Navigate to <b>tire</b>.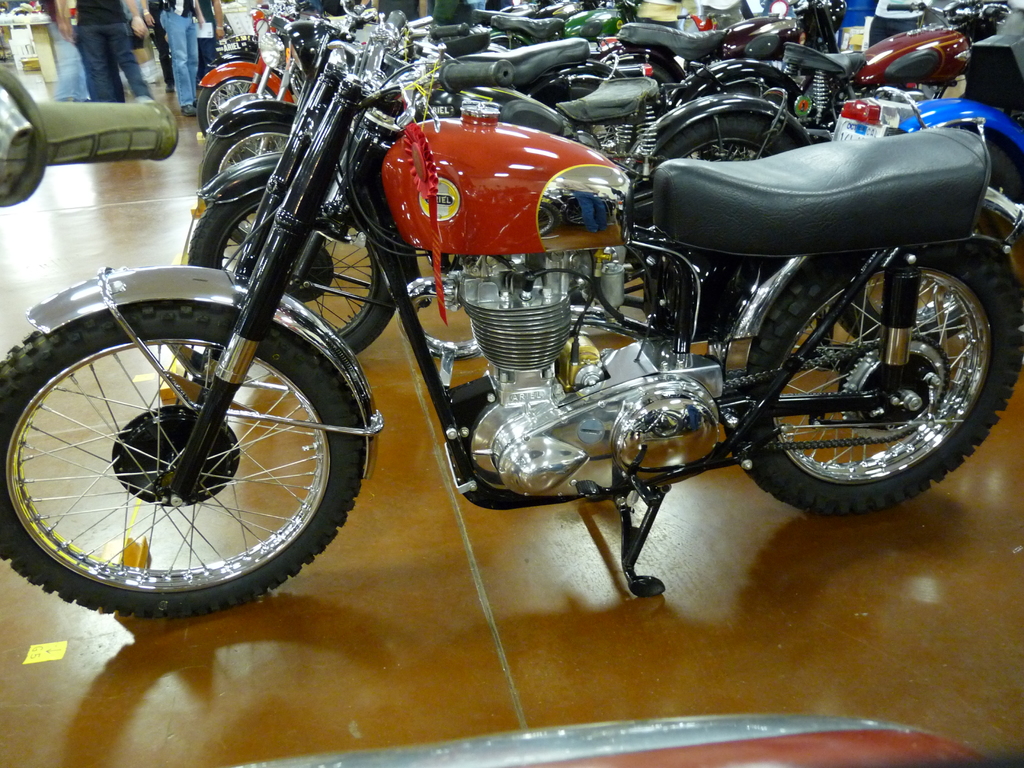
Navigation target: crop(734, 243, 1021, 515).
